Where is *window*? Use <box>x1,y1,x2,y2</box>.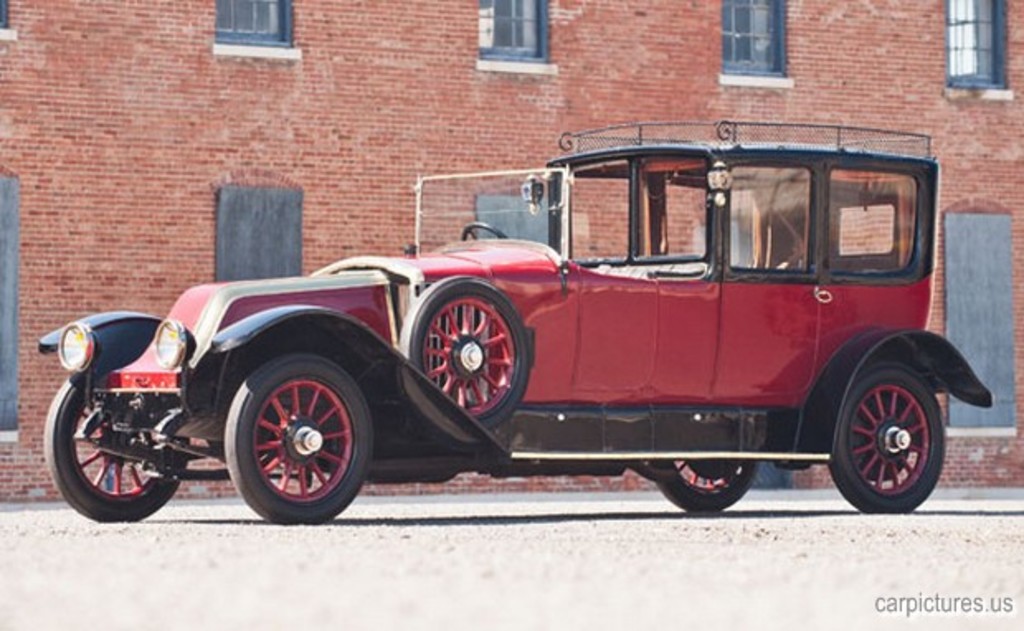
<box>941,0,1009,89</box>.
